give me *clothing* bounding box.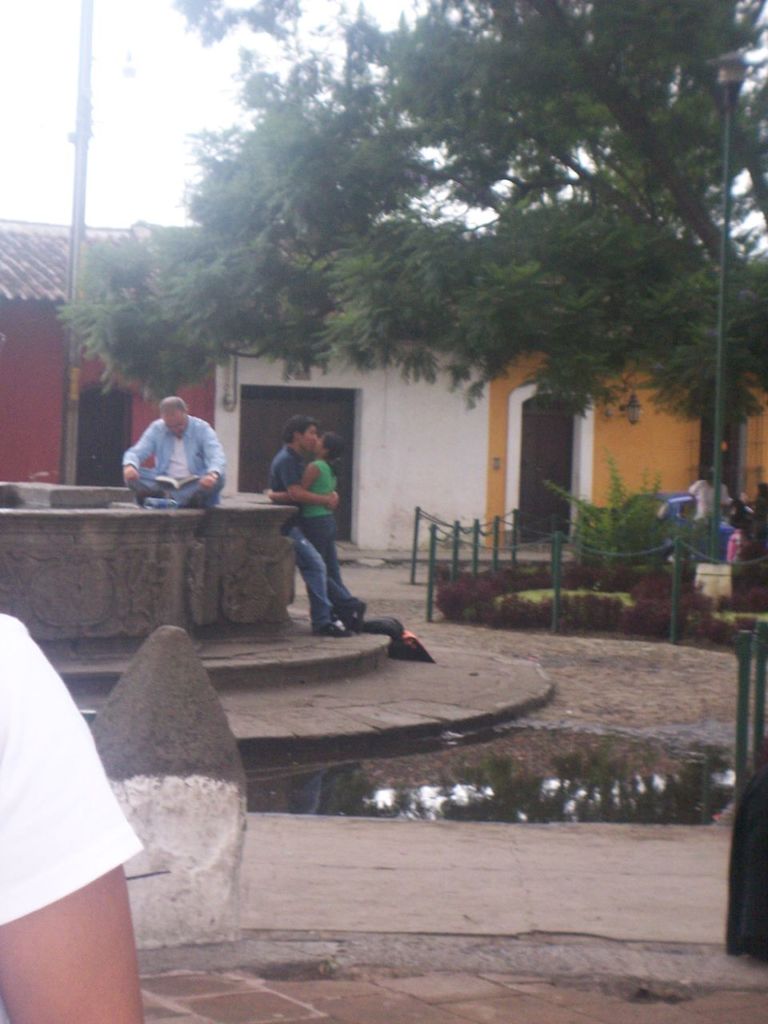
left=118, top=400, right=226, bottom=496.
